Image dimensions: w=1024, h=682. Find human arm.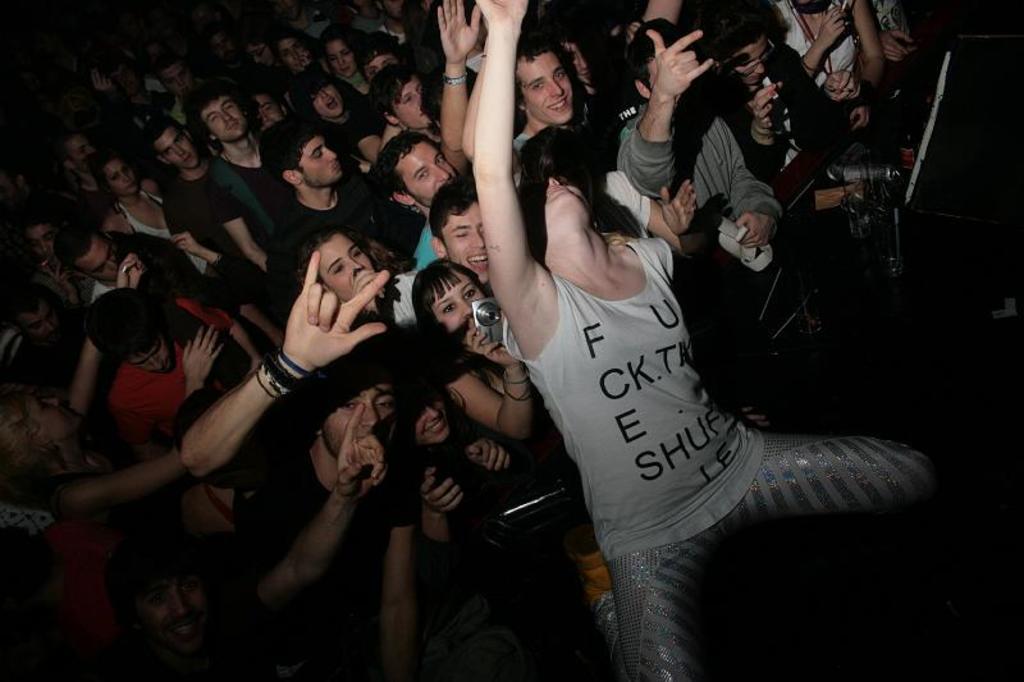
x1=412 y1=467 x2=468 y2=550.
